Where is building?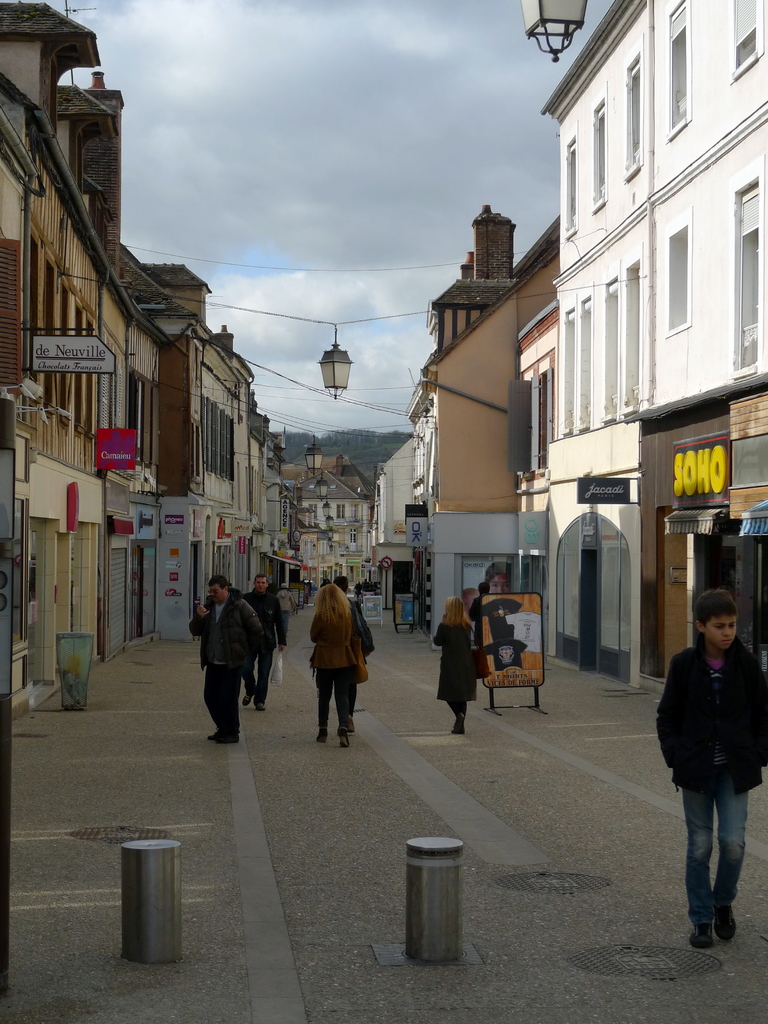
region(0, 0, 300, 729).
